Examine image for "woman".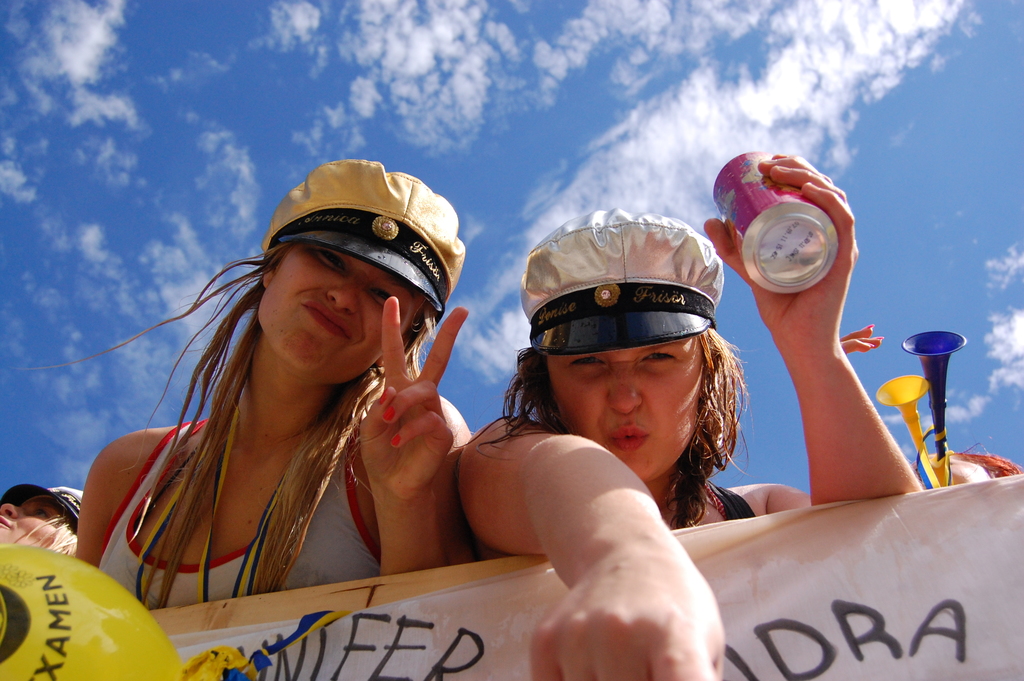
Examination result: 60,161,541,643.
